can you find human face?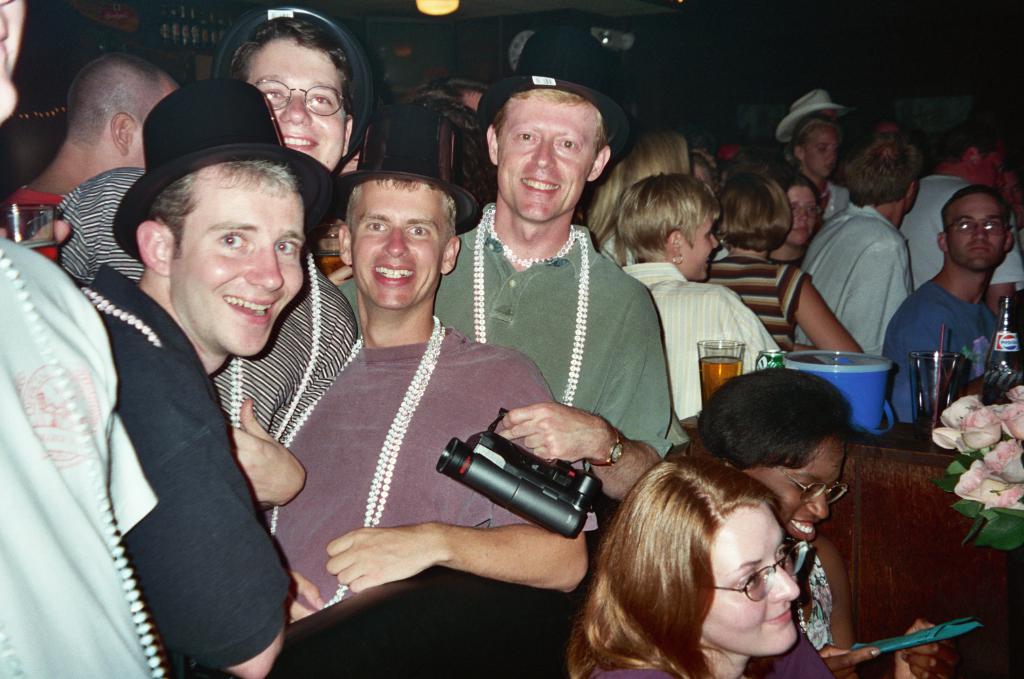
Yes, bounding box: 760, 434, 847, 549.
